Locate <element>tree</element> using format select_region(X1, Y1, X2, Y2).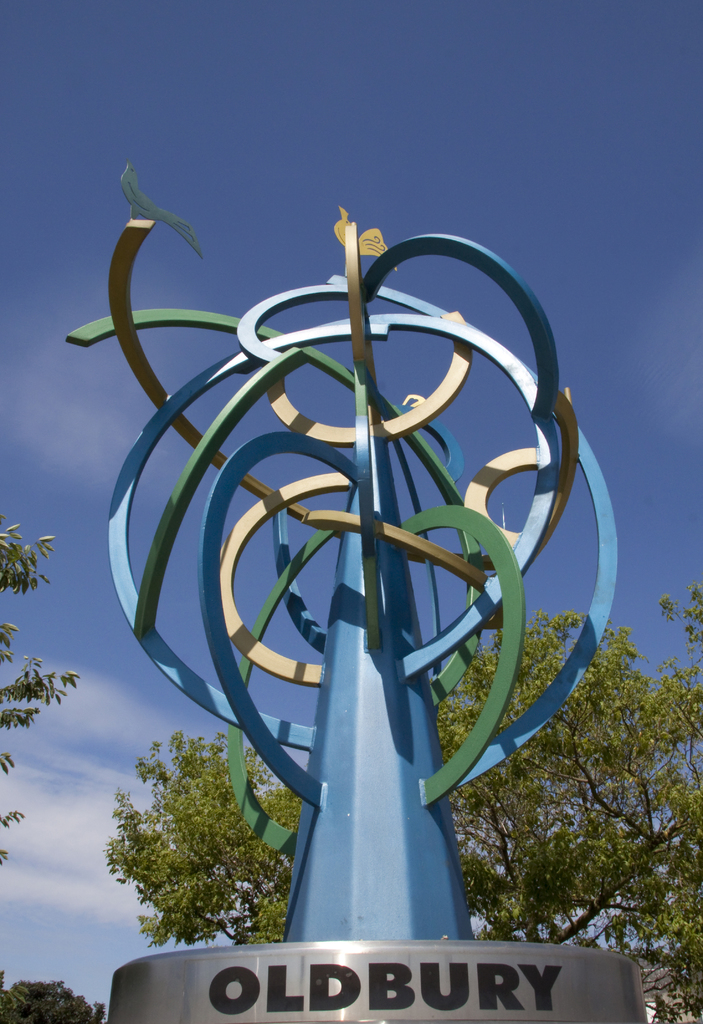
select_region(0, 522, 85, 863).
